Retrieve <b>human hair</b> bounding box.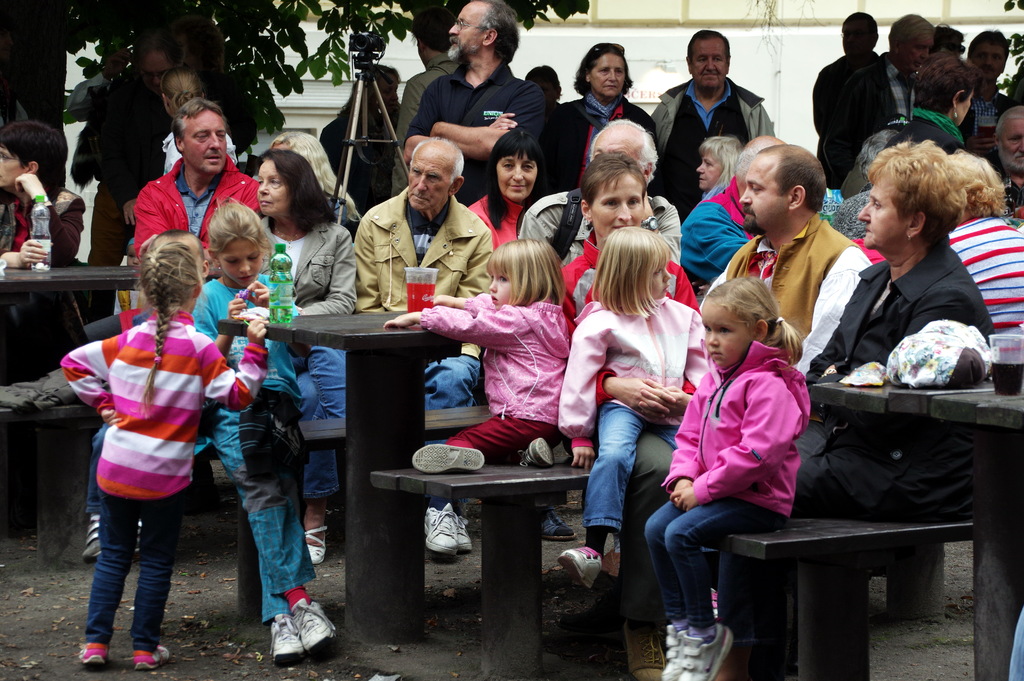
Bounding box: [left=493, top=238, right=569, bottom=306].
